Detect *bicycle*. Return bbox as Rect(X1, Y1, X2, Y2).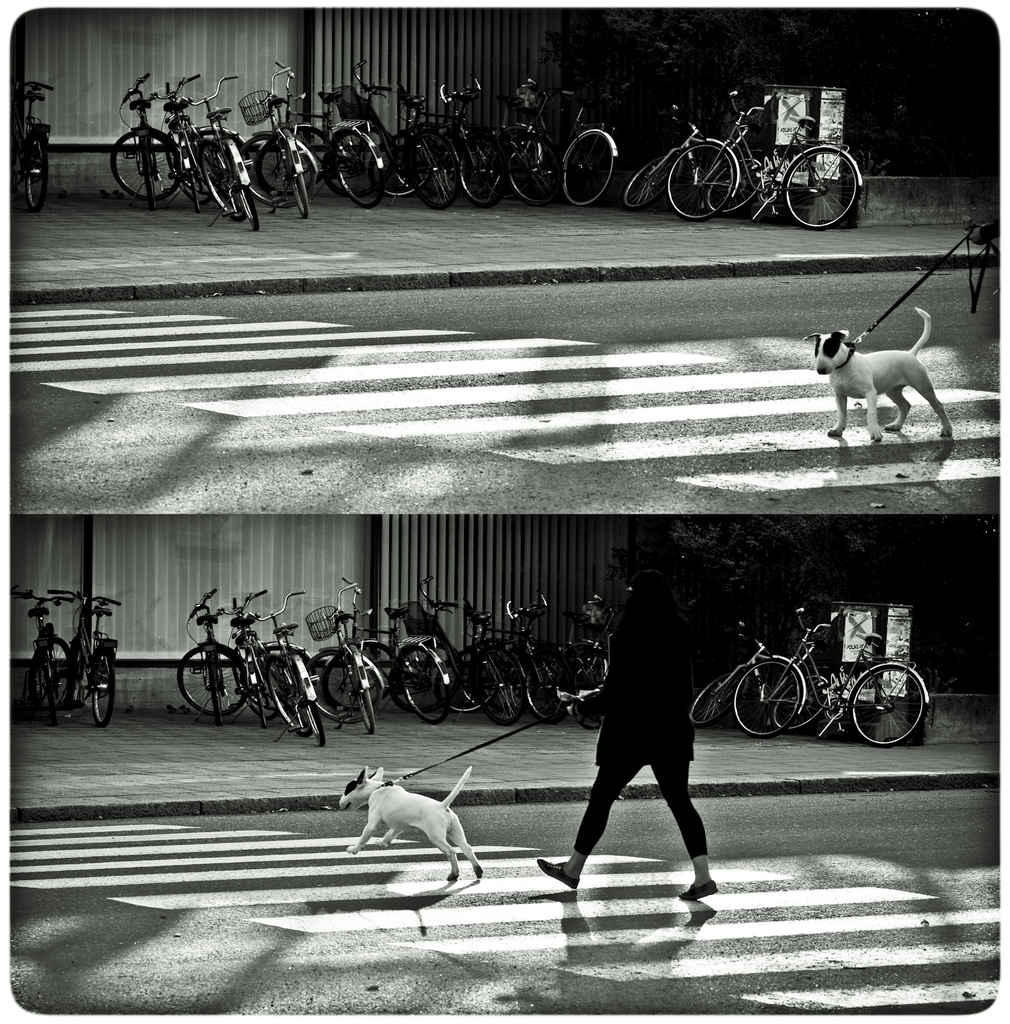
Rect(12, 77, 56, 214).
